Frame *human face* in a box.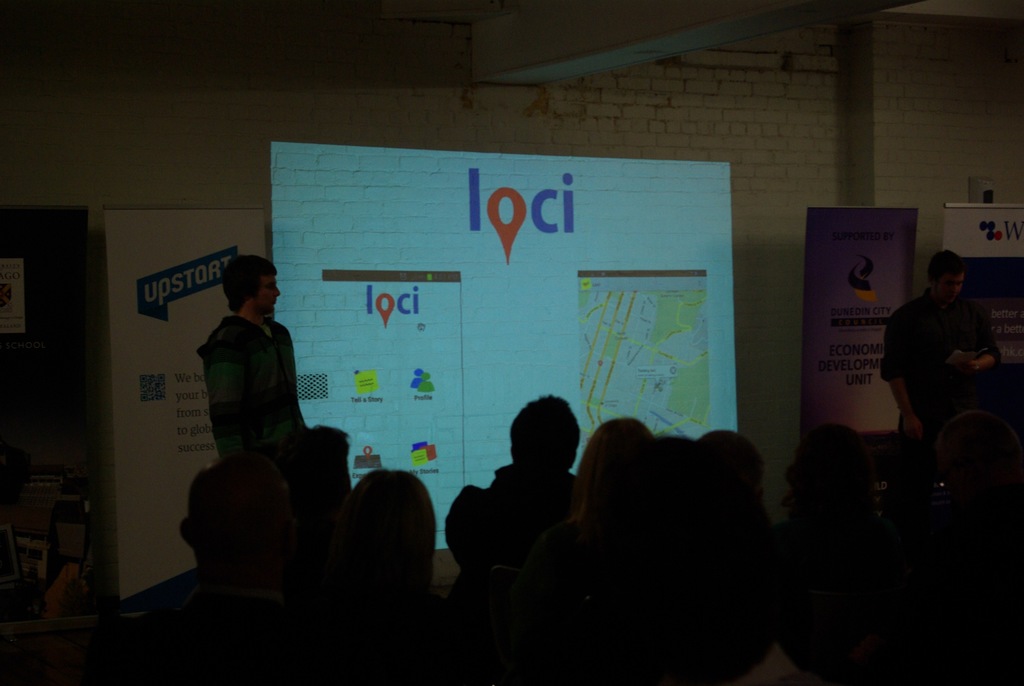
253,271,279,313.
